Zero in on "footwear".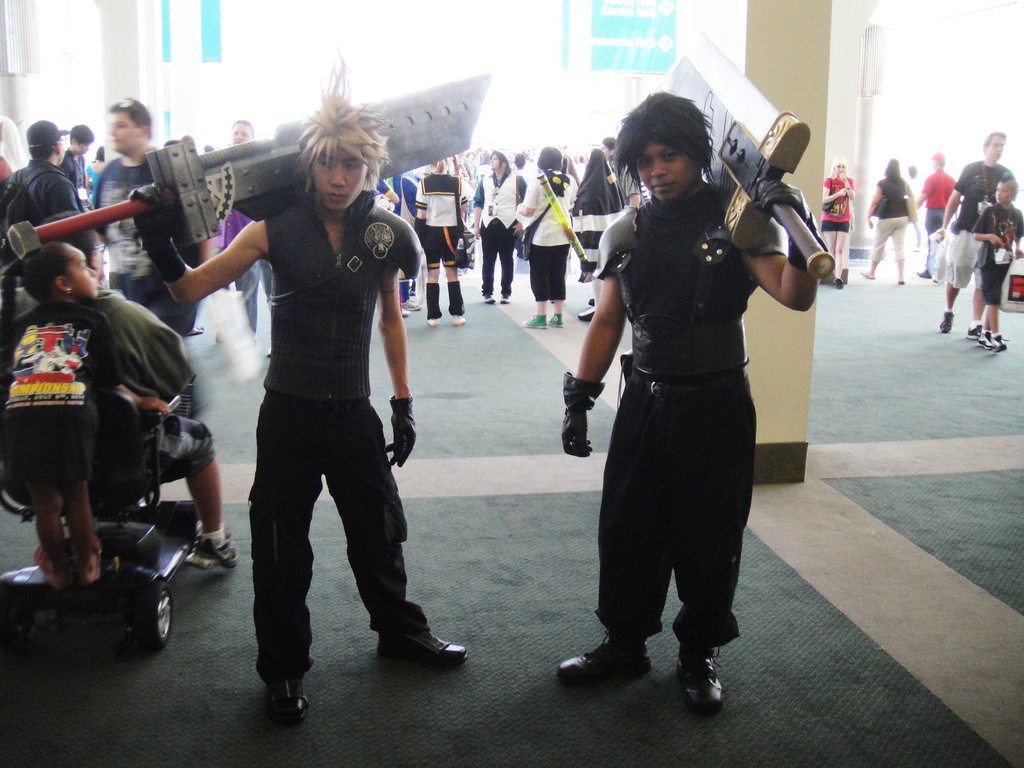
Zeroed in: [x1=558, y1=623, x2=659, y2=684].
